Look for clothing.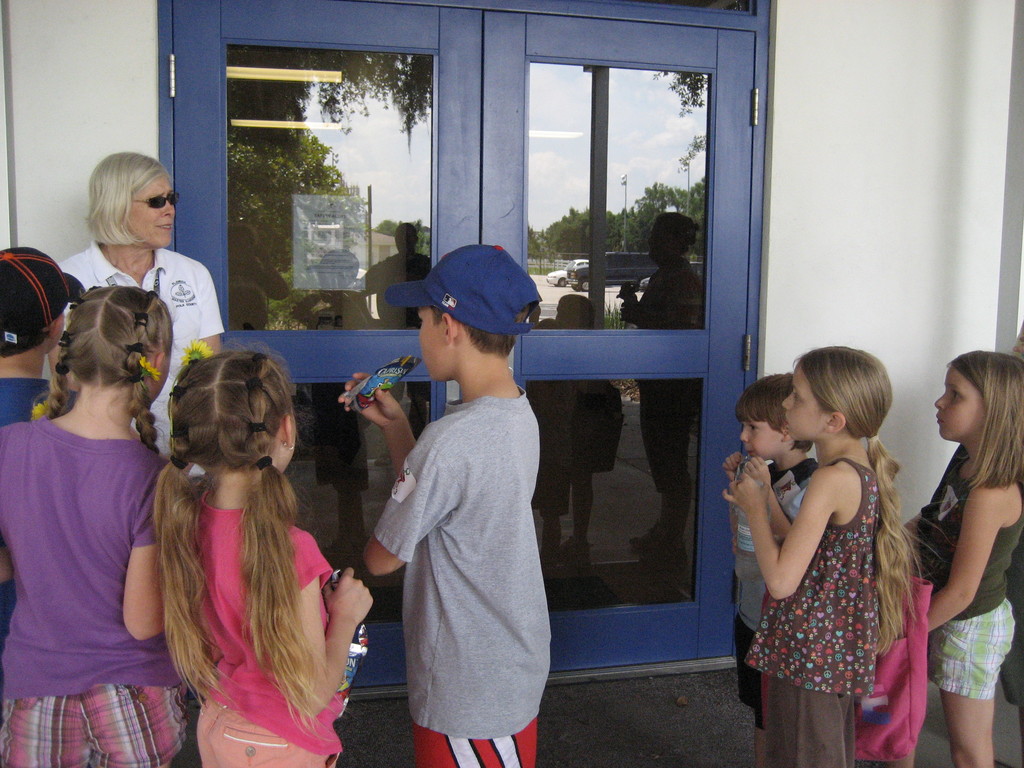
Found: left=0, top=420, right=178, bottom=705.
